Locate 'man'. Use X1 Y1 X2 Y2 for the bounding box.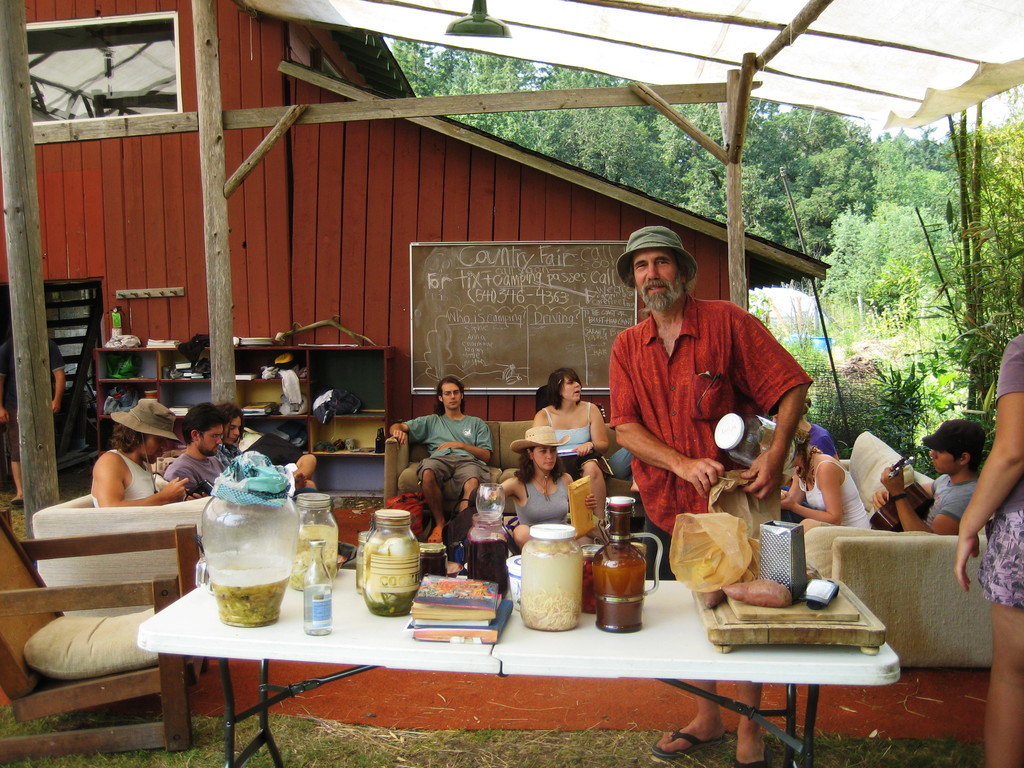
583 234 828 561.
